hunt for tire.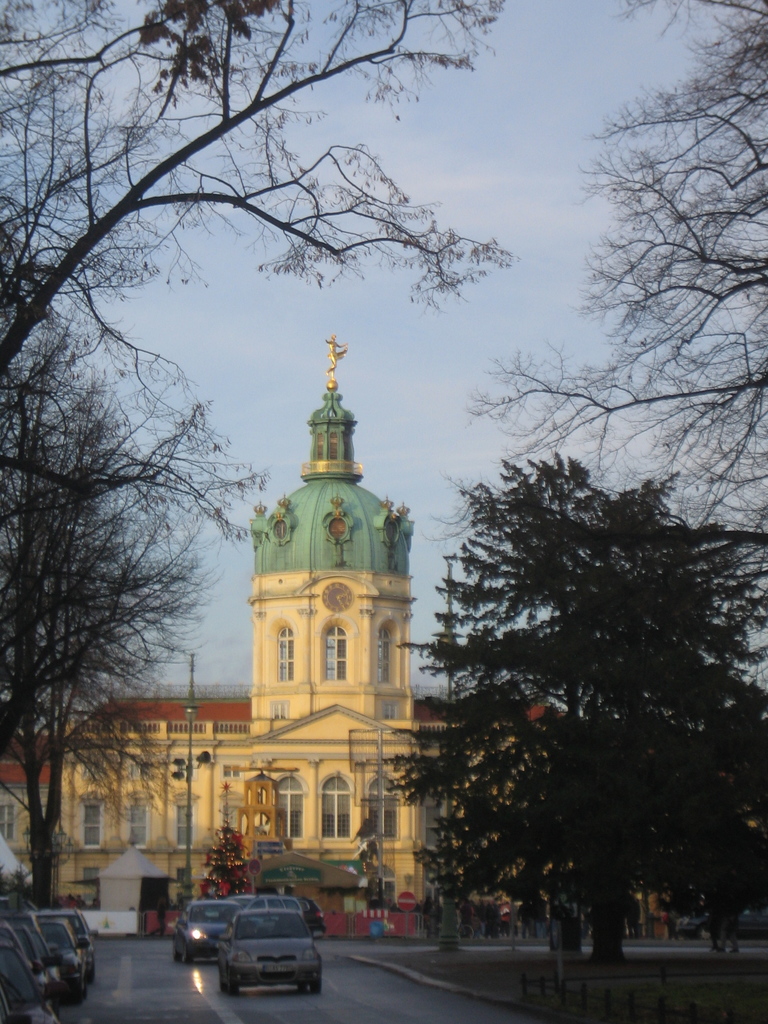
Hunted down at region(307, 977, 324, 996).
